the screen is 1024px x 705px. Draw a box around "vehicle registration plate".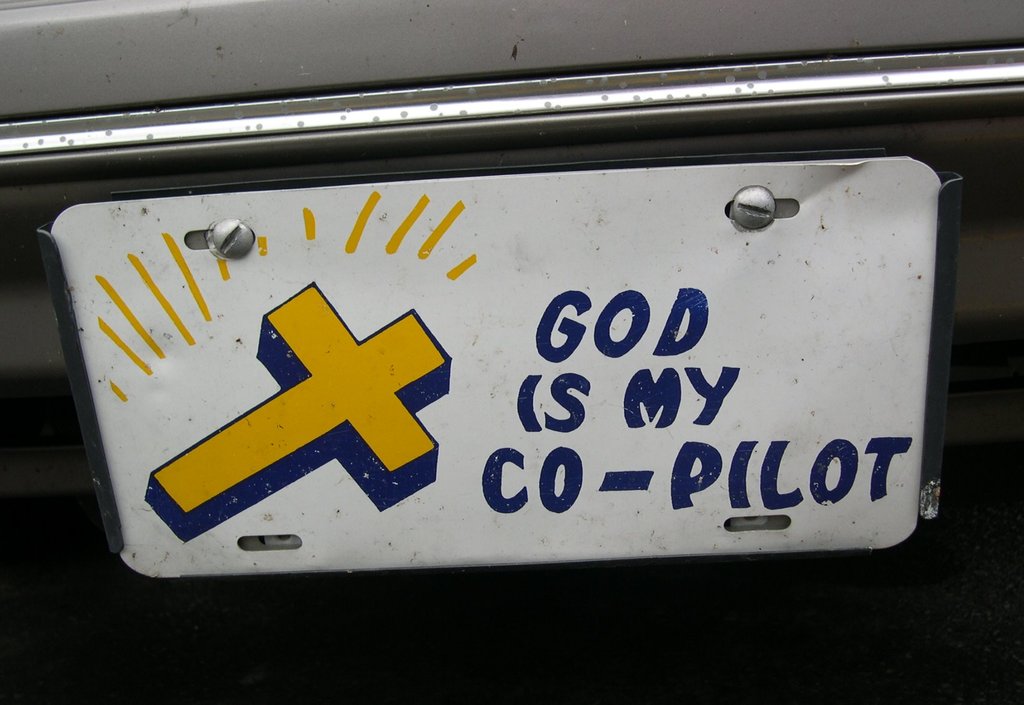
x1=7, y1=137, x2=1011, y2=574.
